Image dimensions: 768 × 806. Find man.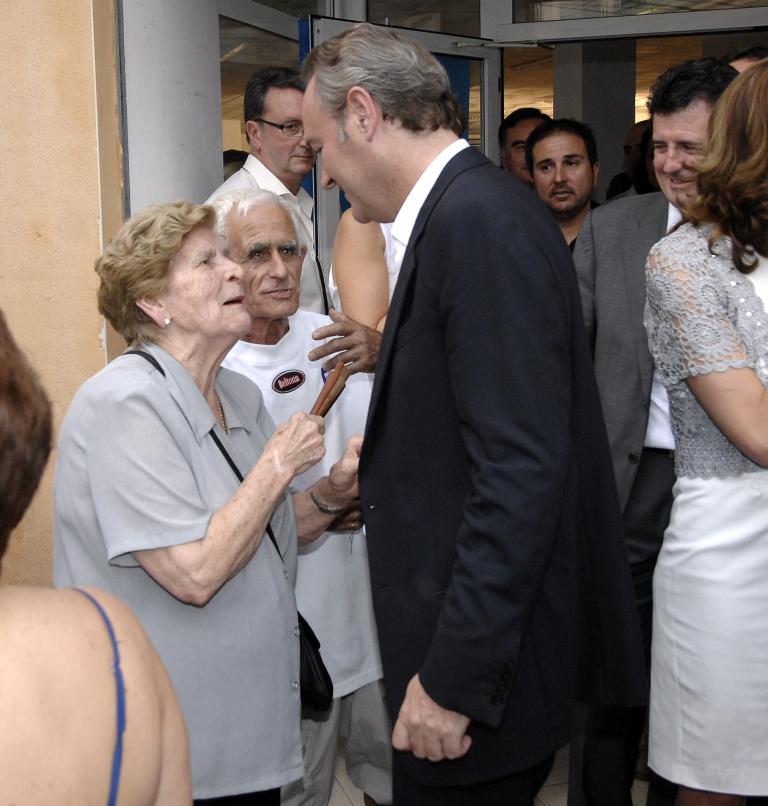
203:185:393:805.
